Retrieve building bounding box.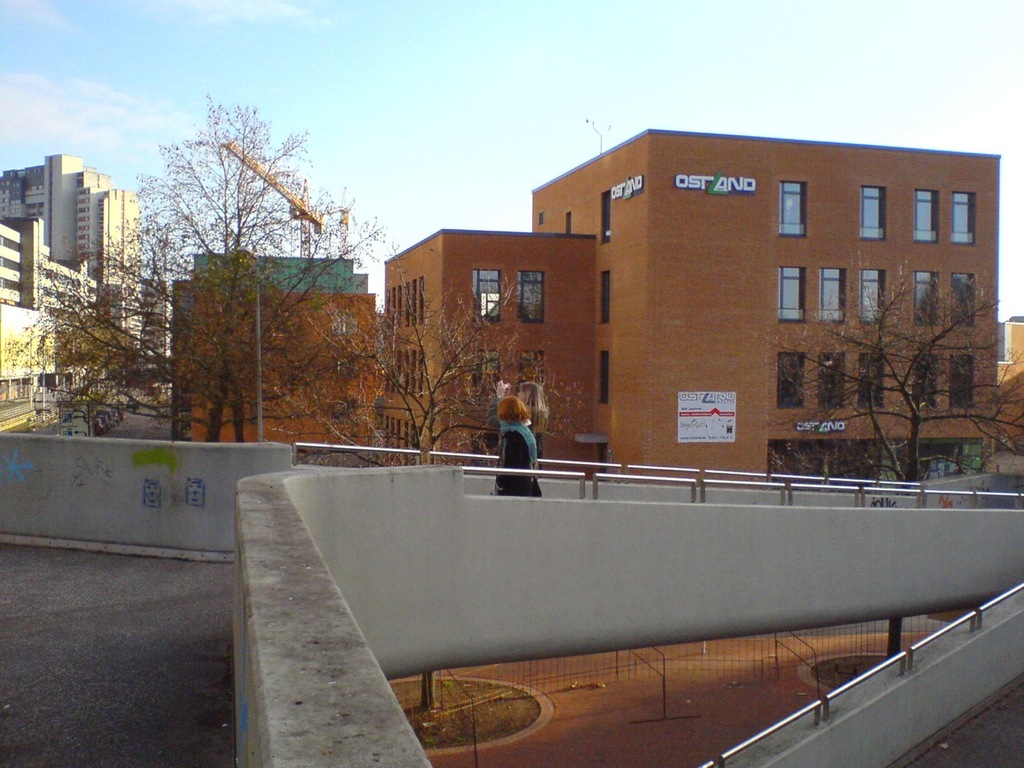
Bounding box: (379,127,997,485).
